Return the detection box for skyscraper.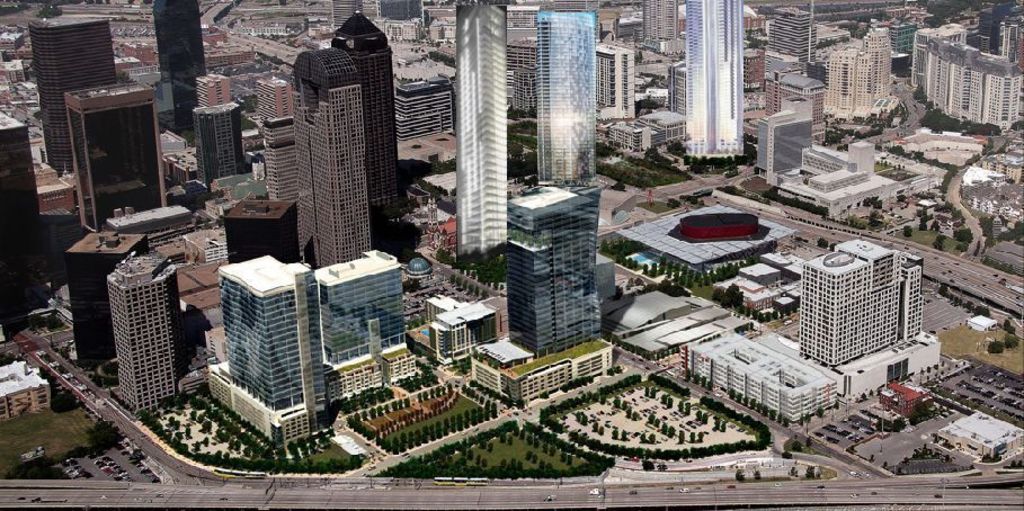
Rect(104, 248, 192, 421).
